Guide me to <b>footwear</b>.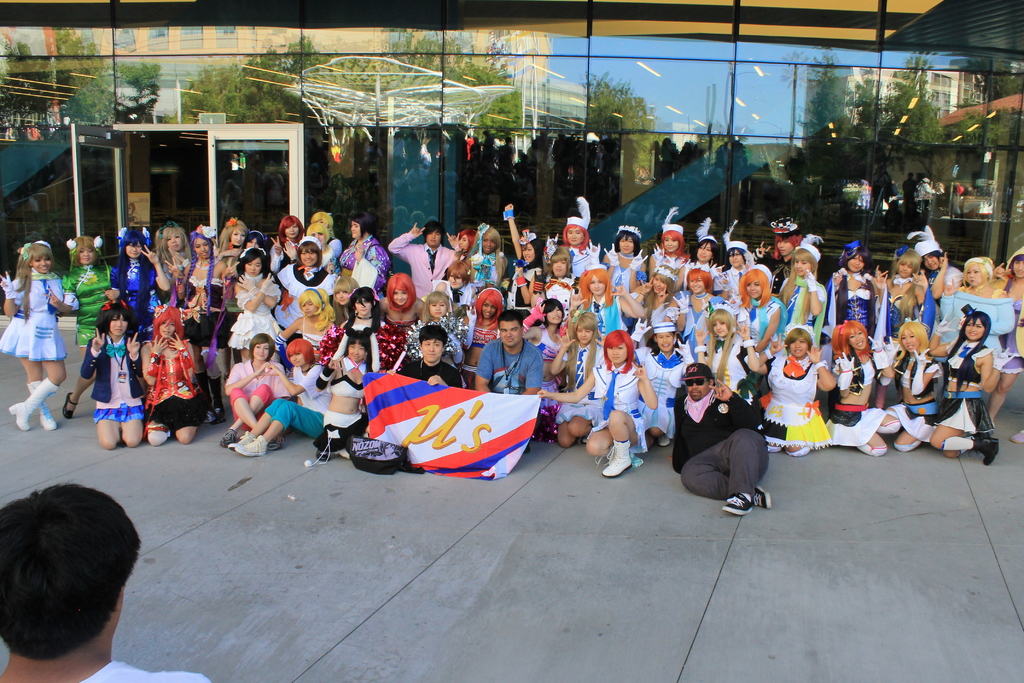
Guidance: 36, 403, 56, 431.
